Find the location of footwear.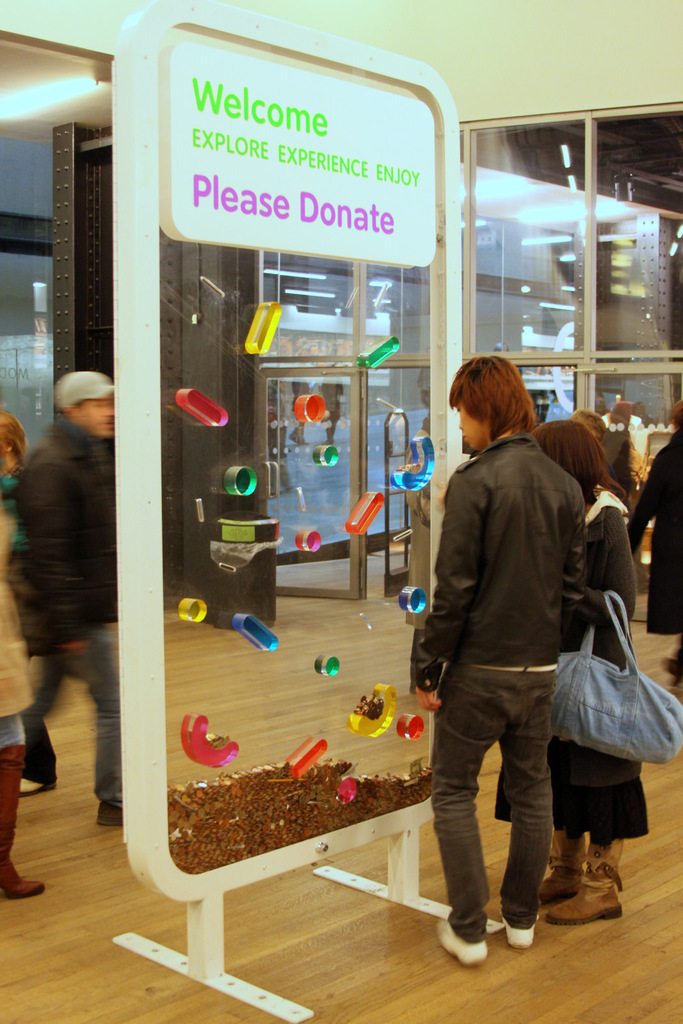
Location: bbox(501, 915, 543, 949).
